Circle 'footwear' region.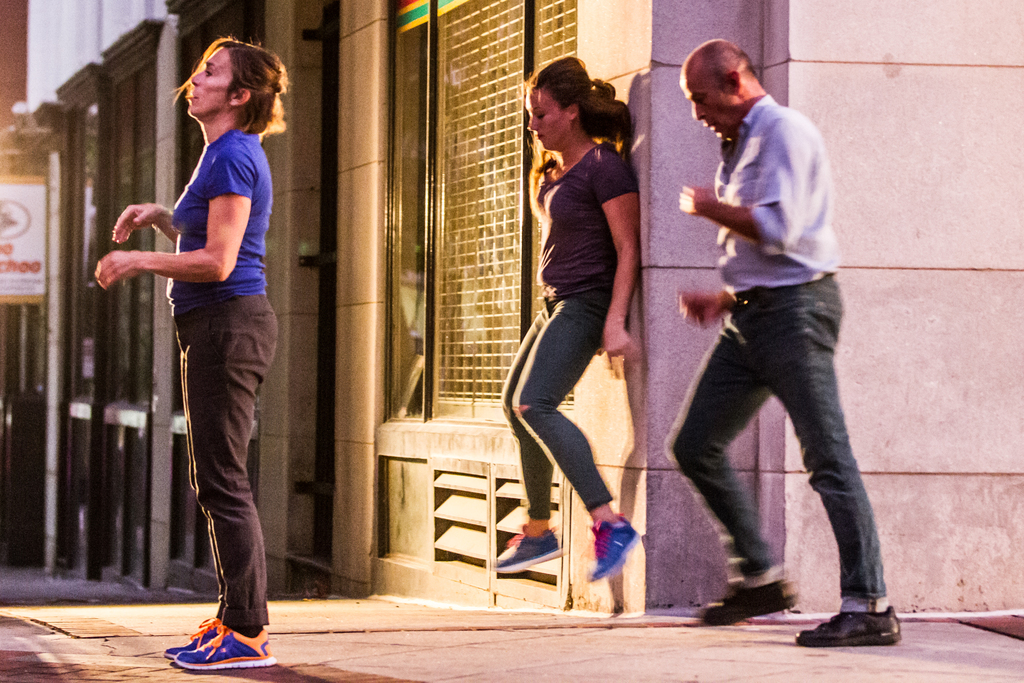
Region: (495, 527, 563, 574).
